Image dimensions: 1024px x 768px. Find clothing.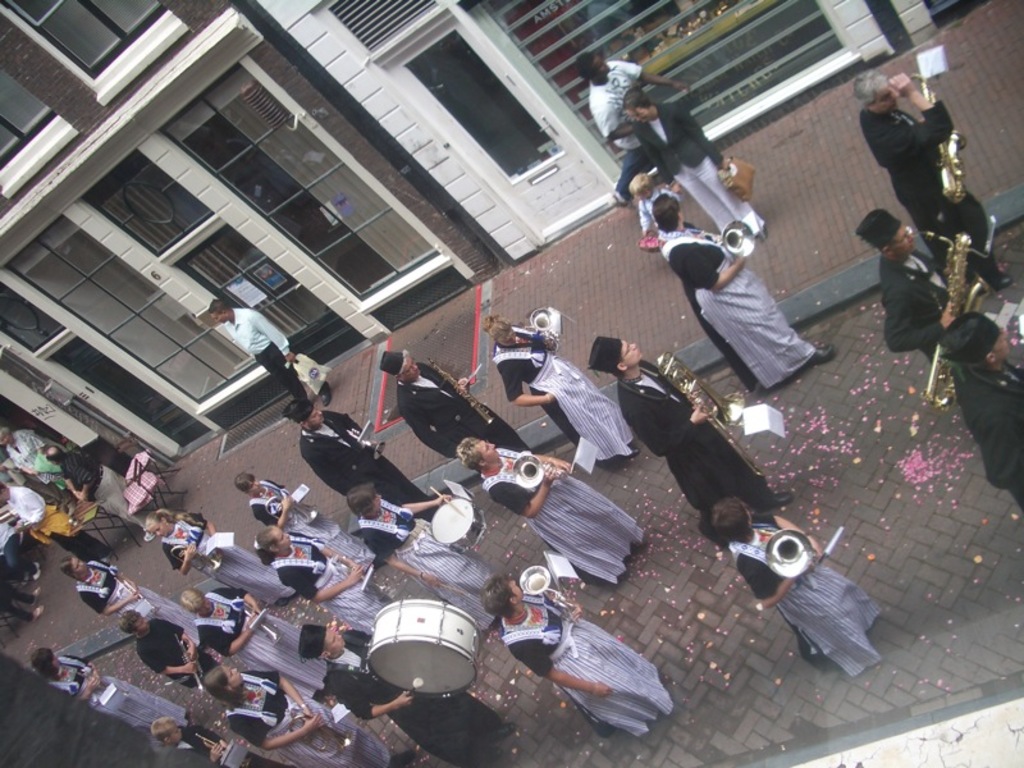
left=232, top=307, right=334, bottom=406.
